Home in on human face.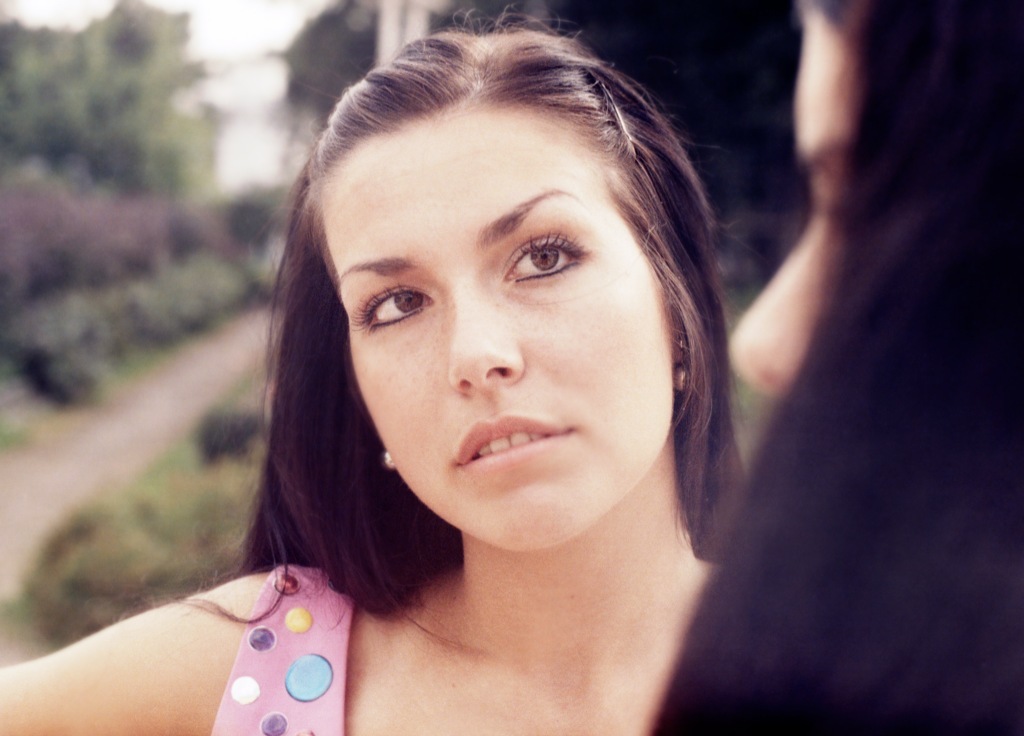
Homed in at crop(748, 0, 862, 387).
